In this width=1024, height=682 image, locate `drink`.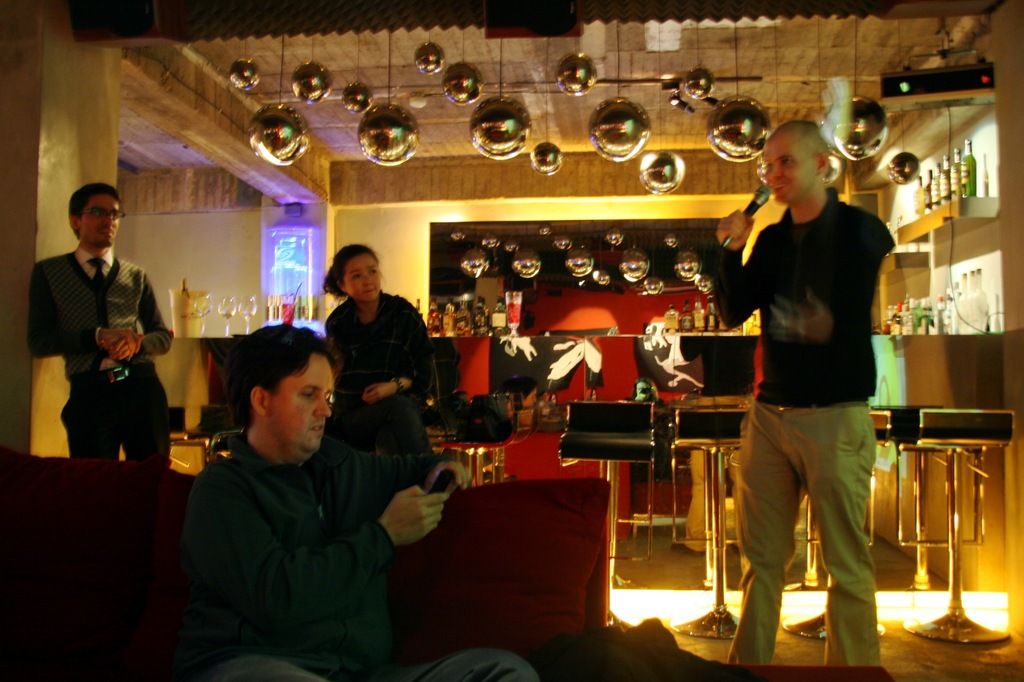
Bounding box: {"x1": 266, "y1": 307, "x2": 282, "y2": 327}.
